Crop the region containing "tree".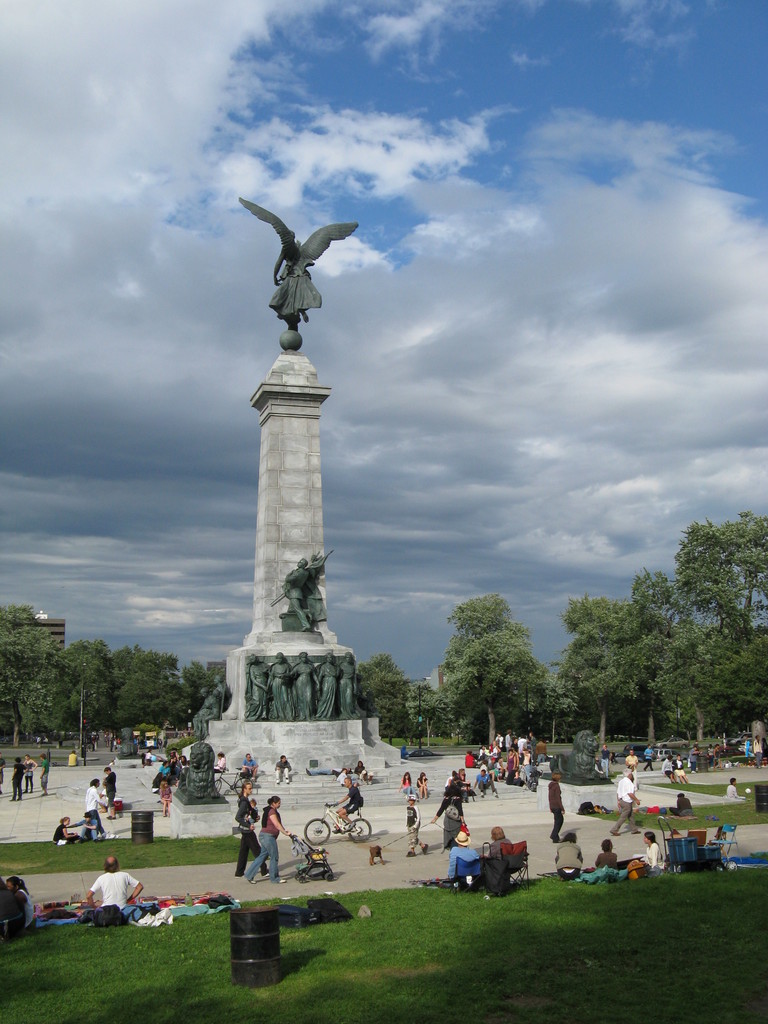
Crop region: 437/591/550/746.
